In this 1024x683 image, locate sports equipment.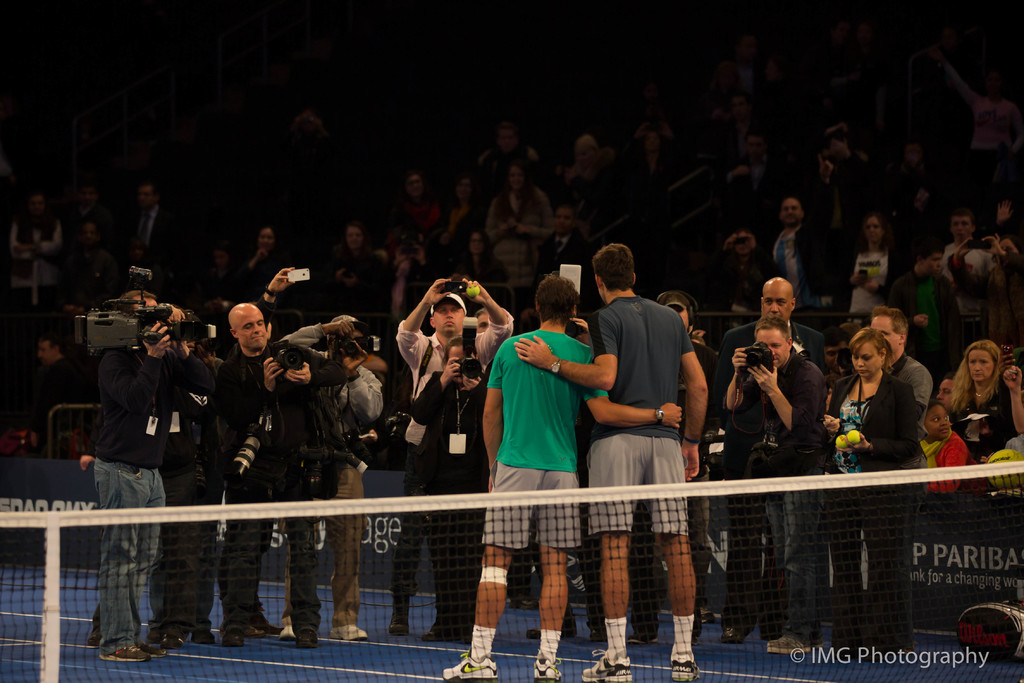
Bounding box: 835 435 847 449.
